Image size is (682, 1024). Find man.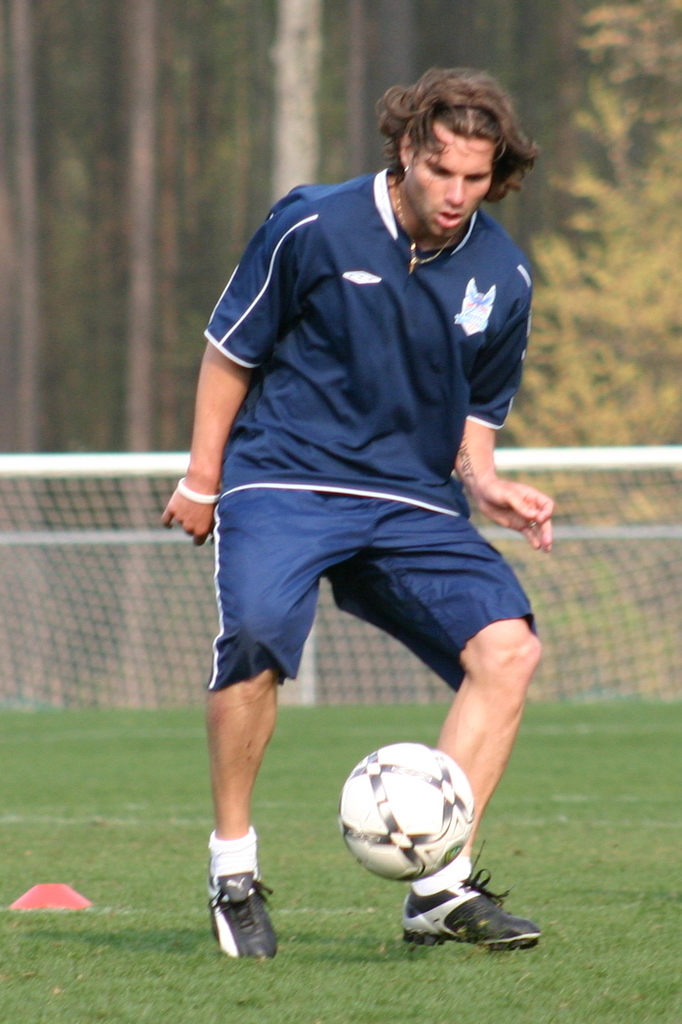
bbox(167, 44, 571, 952).
